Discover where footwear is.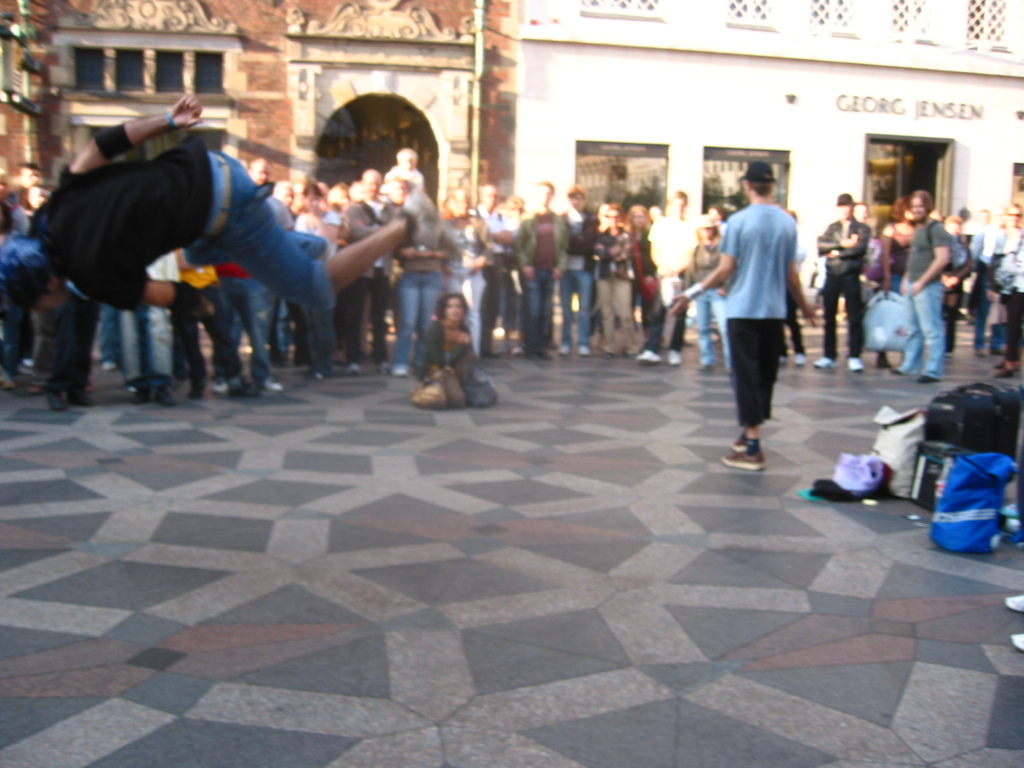
Discovered at 1009,594,1023,613.
